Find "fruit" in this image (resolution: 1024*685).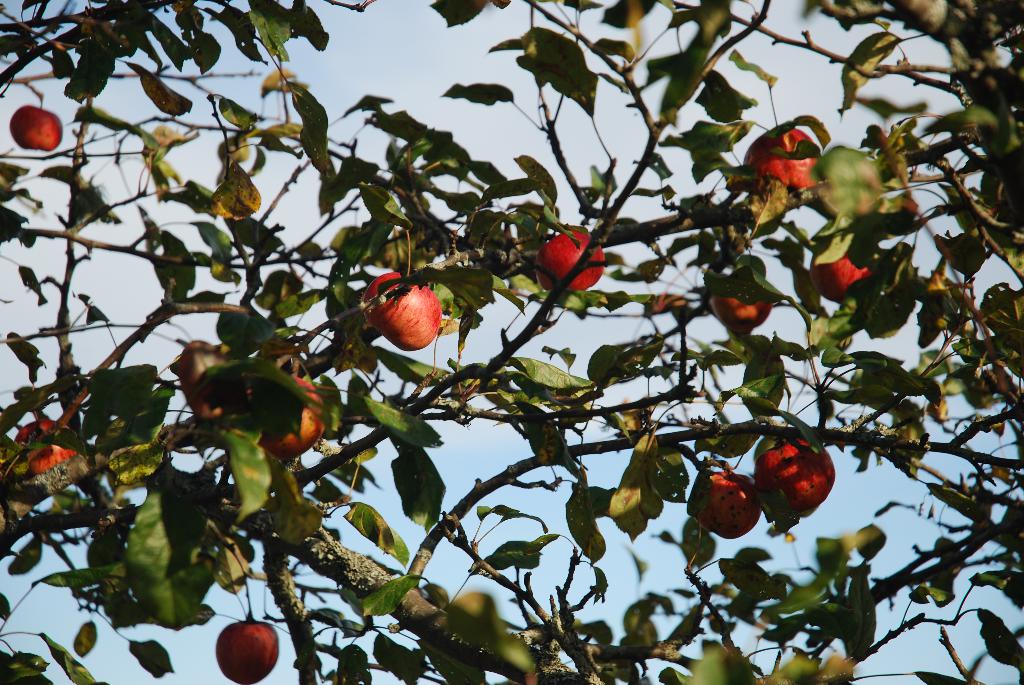
bbox=(748, 122, 828, 194).
